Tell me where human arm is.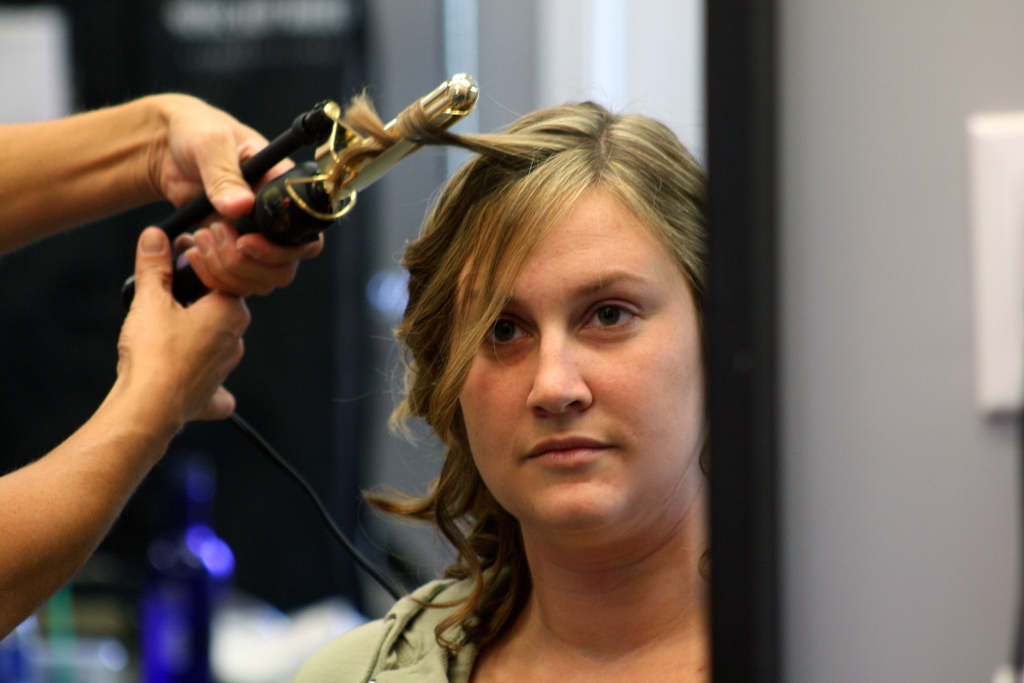
human arm is at select_region(0, 215, 263, 654).
